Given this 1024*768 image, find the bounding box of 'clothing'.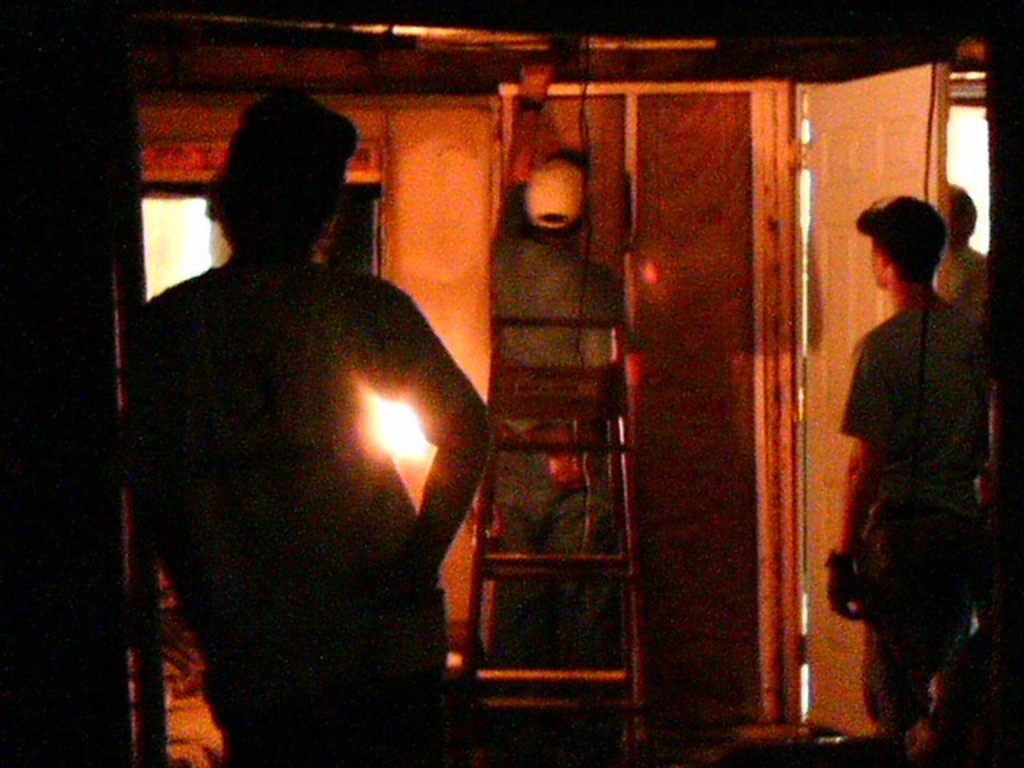
(left=482, top=189, right=626, bottom=638).
